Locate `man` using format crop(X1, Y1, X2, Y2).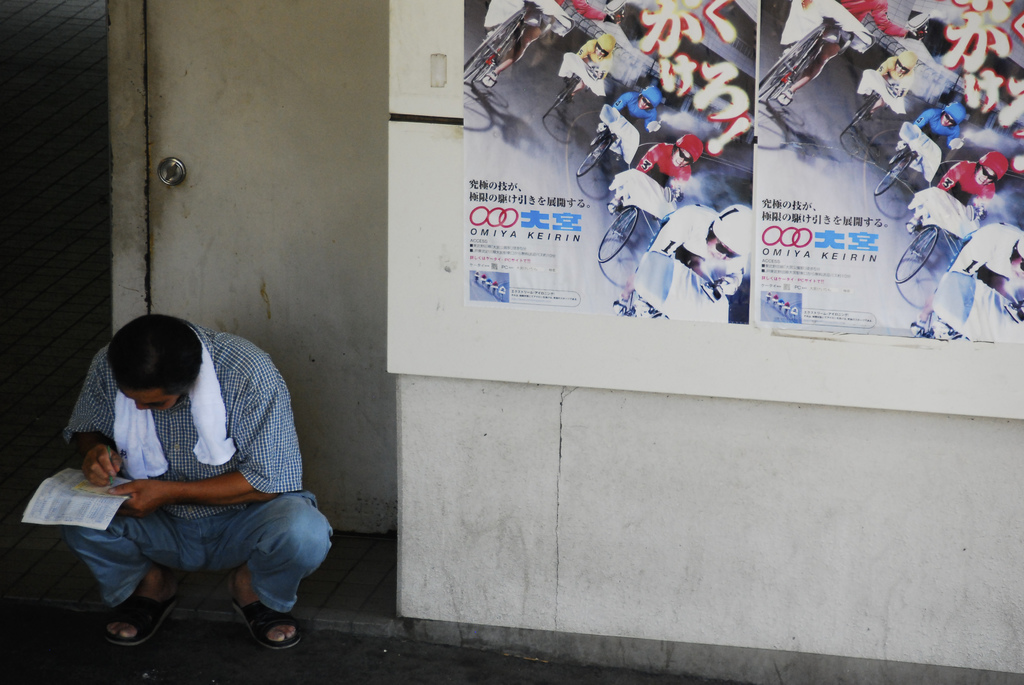
crop(31, 301, 333, 659).
